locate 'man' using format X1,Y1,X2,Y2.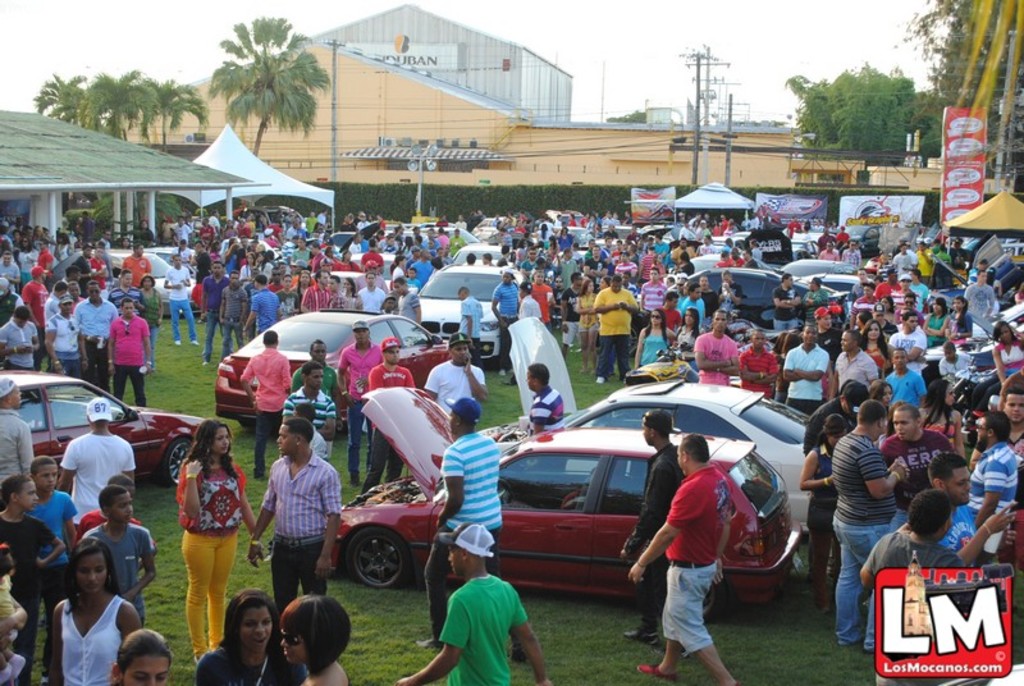
928,454,978,554.
